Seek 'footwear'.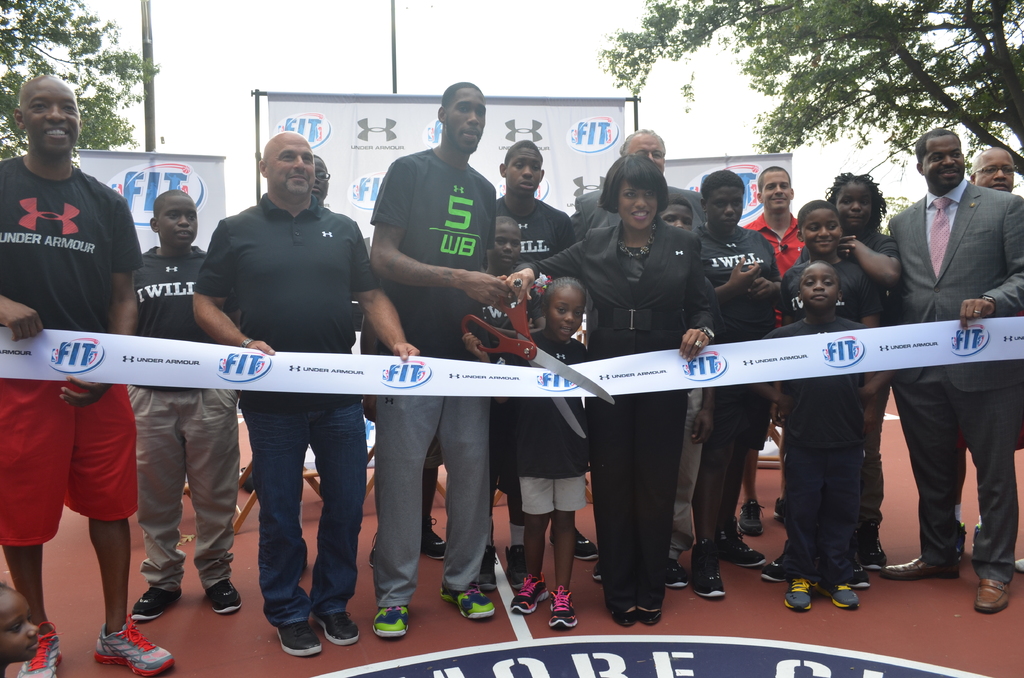
847/563/868/586.
